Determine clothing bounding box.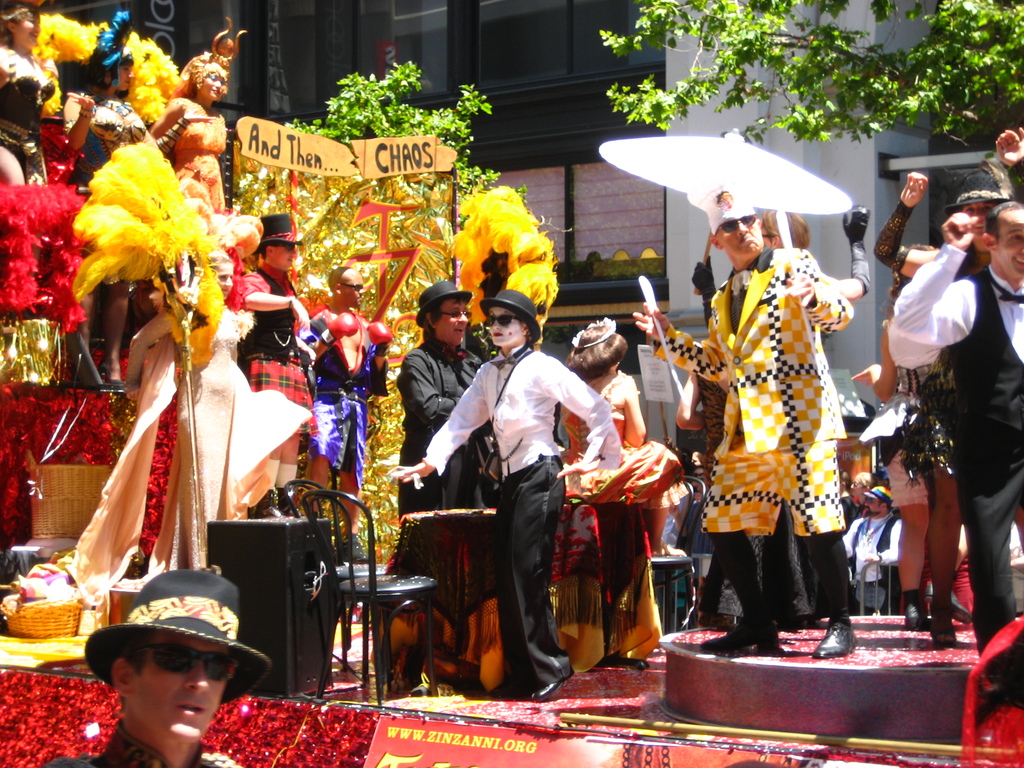
Determined: l=857, t=364, r=962, b=506.
